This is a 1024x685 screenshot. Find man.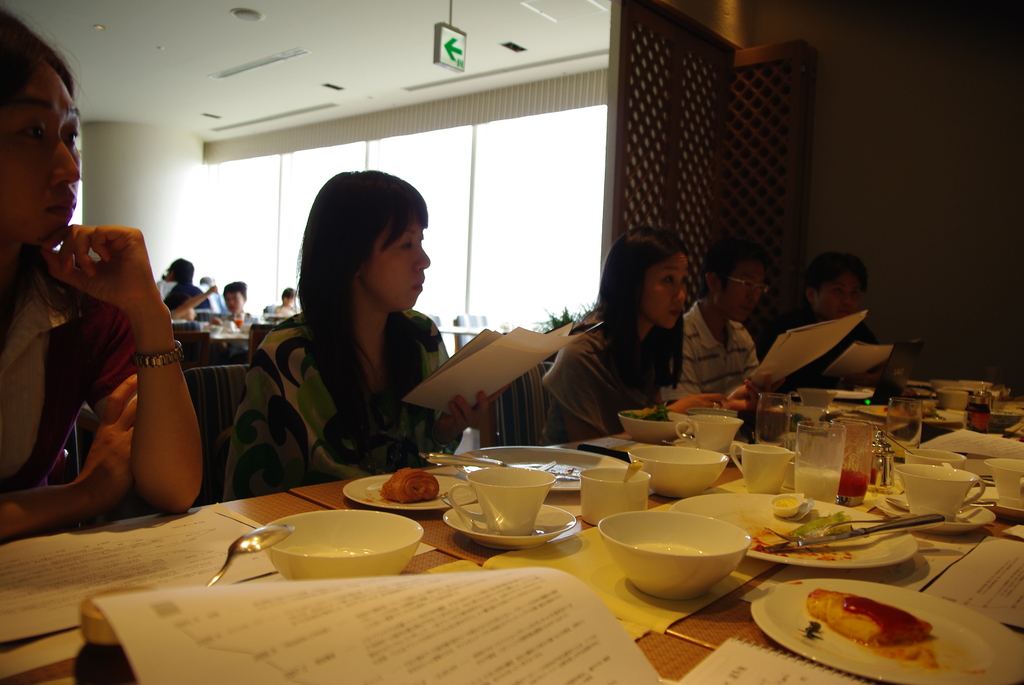
Bounding box: (221,280,246,324).
